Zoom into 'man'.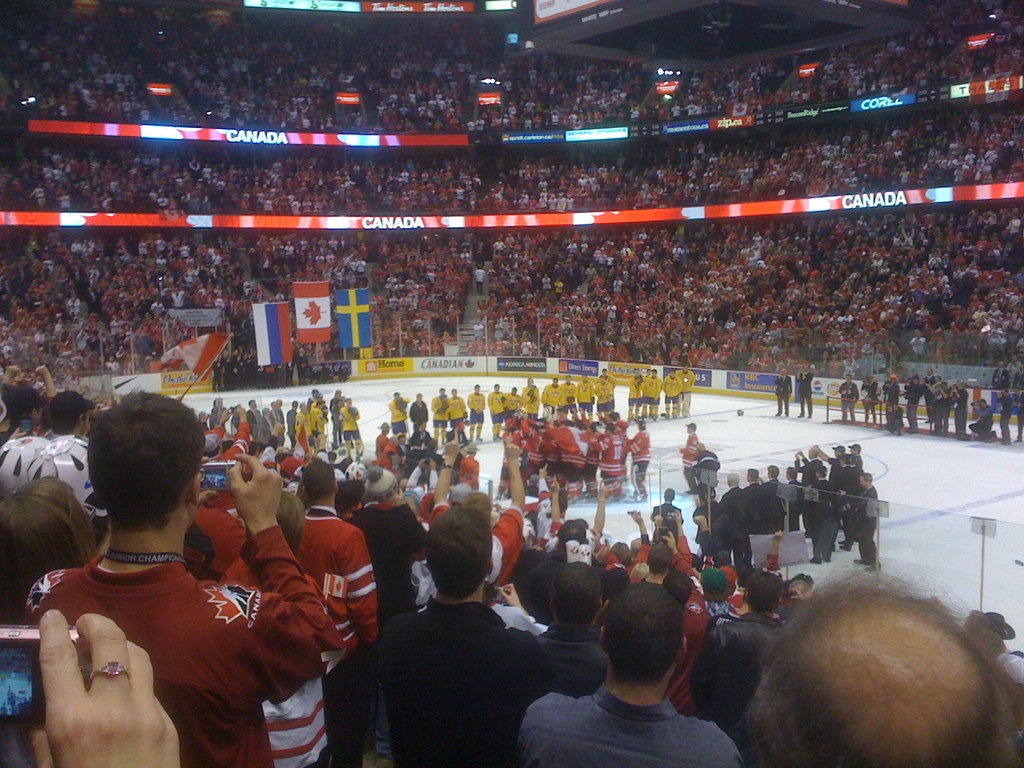
Zoom target: [467,385,486,442].
